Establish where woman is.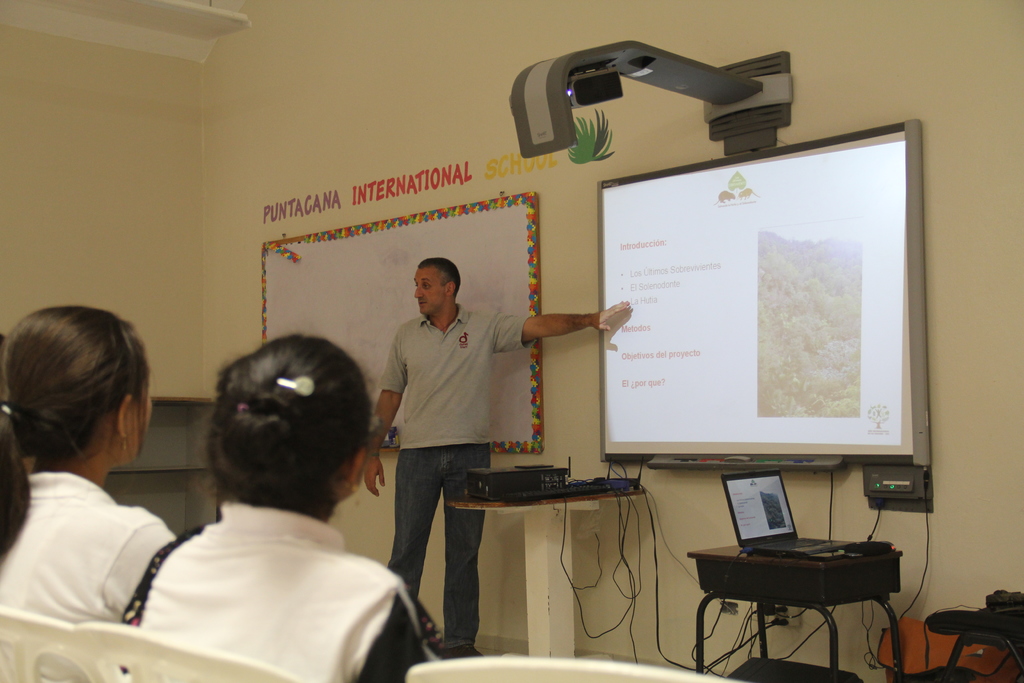
Established at bbox=(74, 333, 409, 682).
